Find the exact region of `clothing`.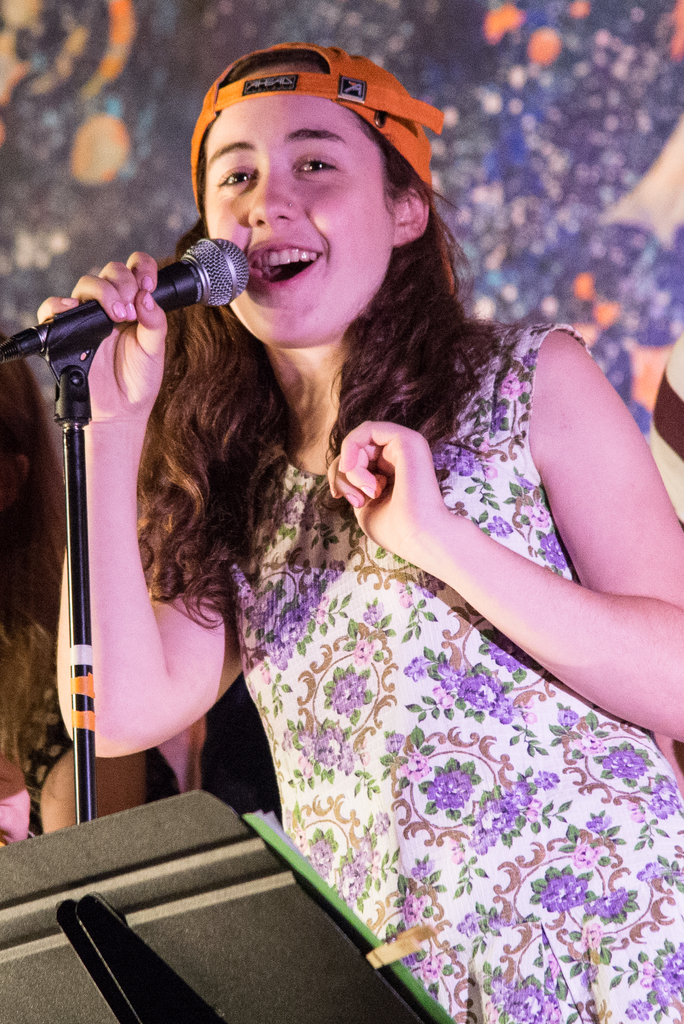
Exact region: (left=210, top=328, right=683, bottom=1023).
